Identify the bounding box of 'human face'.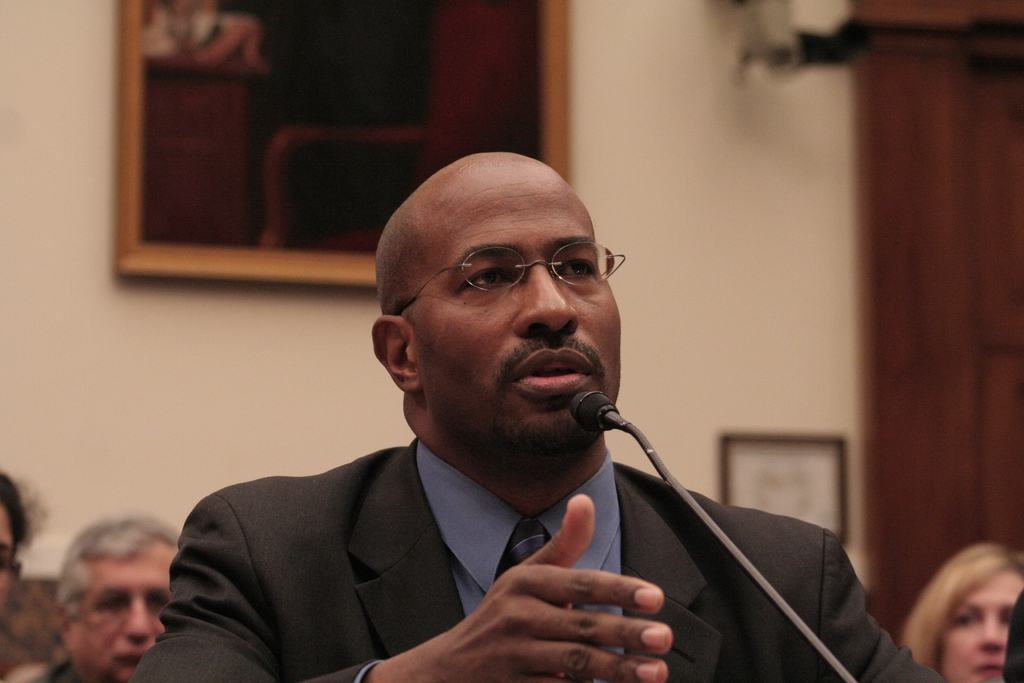
<box>937,571,1022,682</box>.
